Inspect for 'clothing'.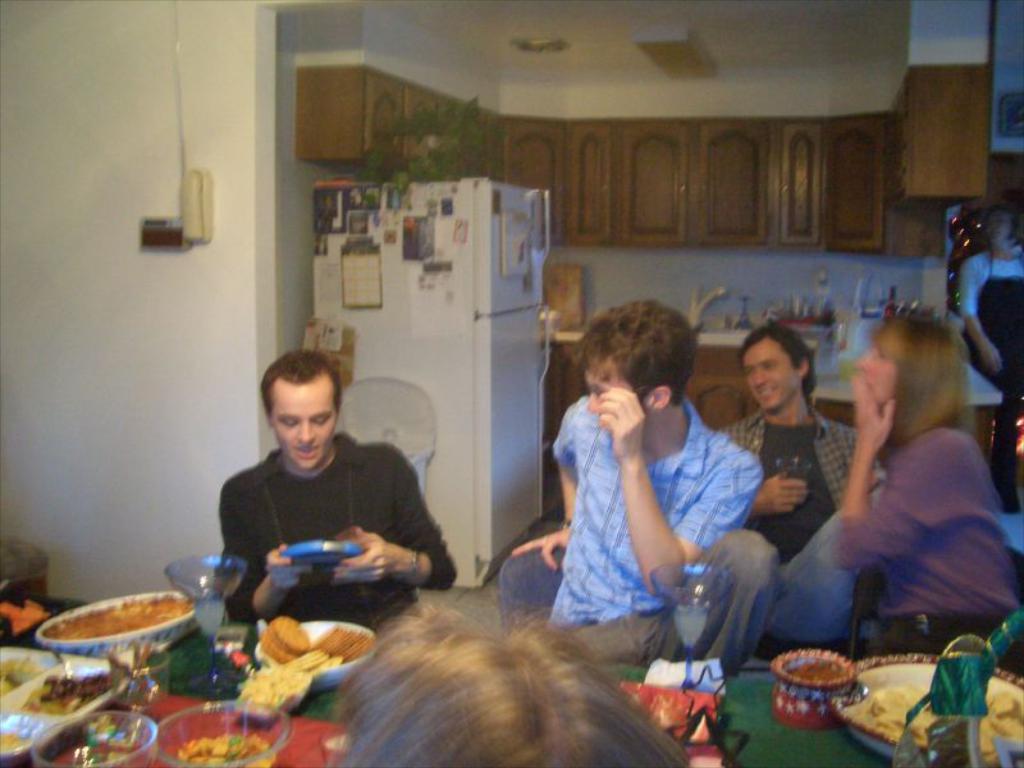
Inspection: box(710, 406, 892, 635).
